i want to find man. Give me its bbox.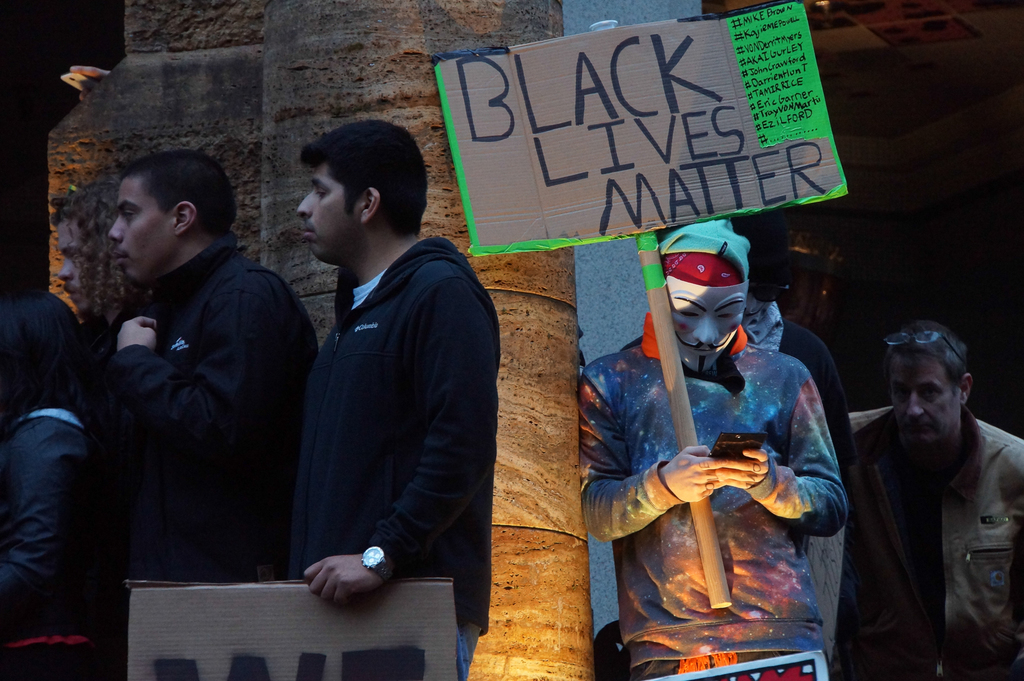
l=849, t=318, r=1023, b=678.
